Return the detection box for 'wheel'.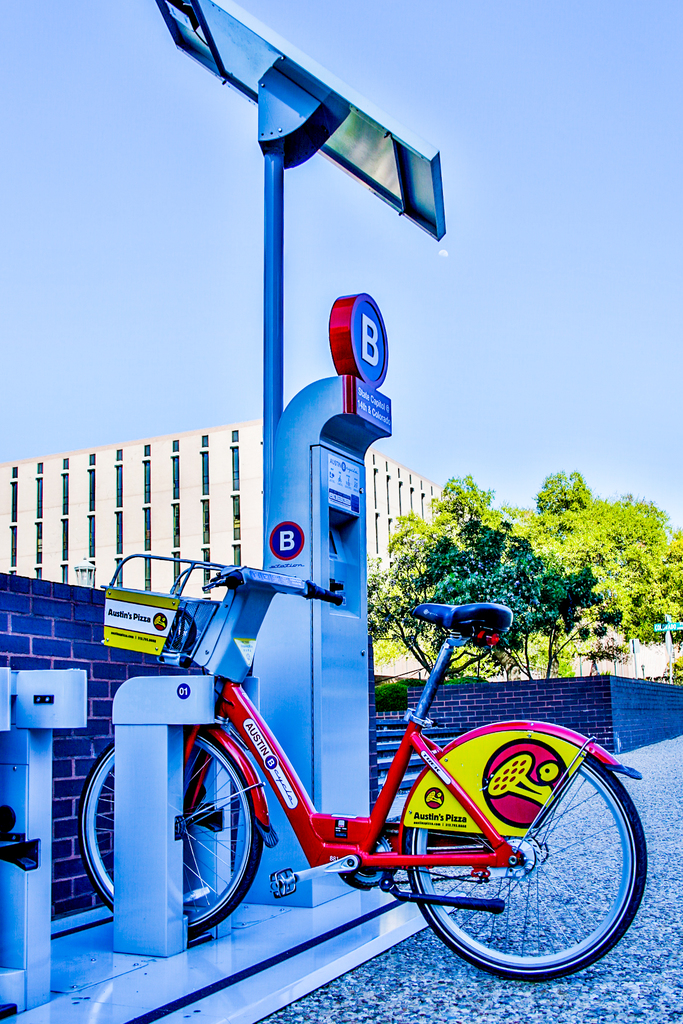
x1=74, y1=738, x2=274, y2=945.
